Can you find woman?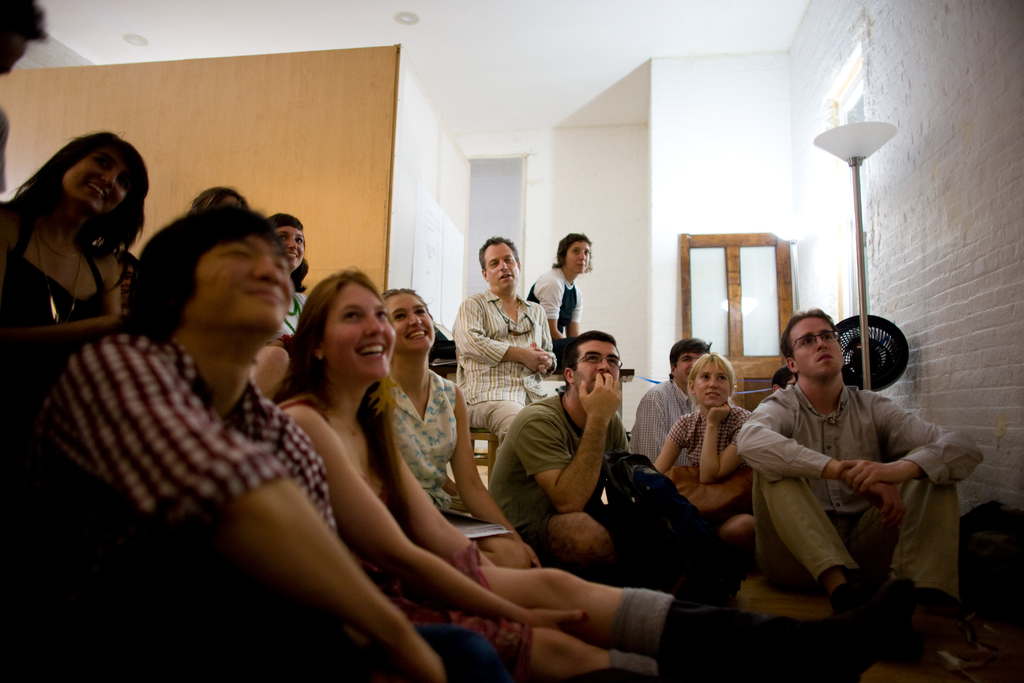
Yes, bounding box: BBox(531, 236, 584, 383).
